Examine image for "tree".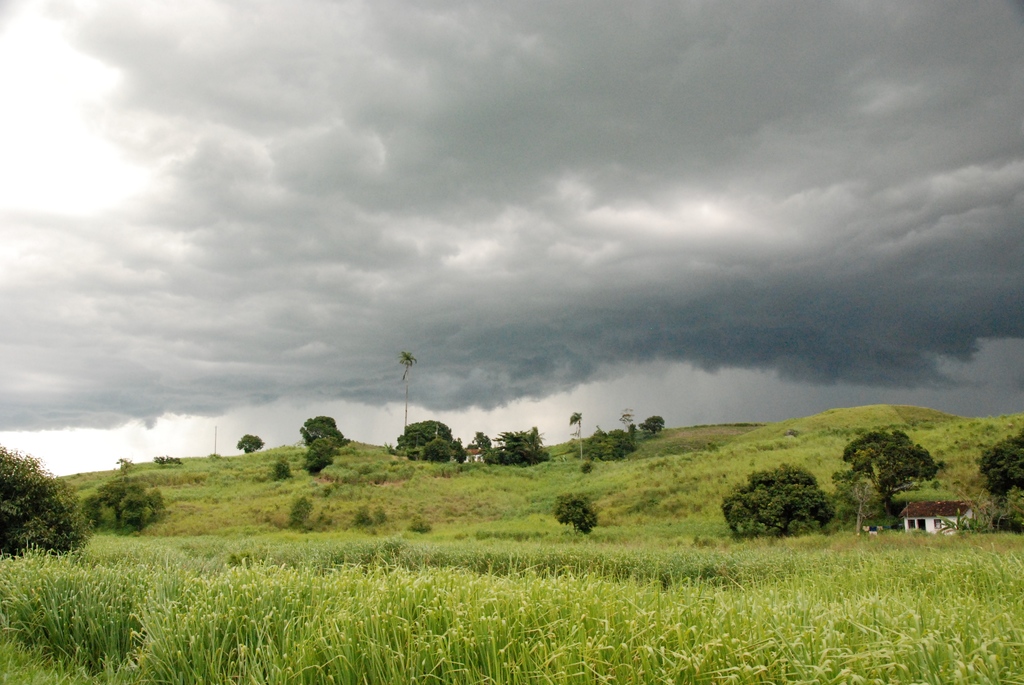
Examination result: [838,430,942,508].
